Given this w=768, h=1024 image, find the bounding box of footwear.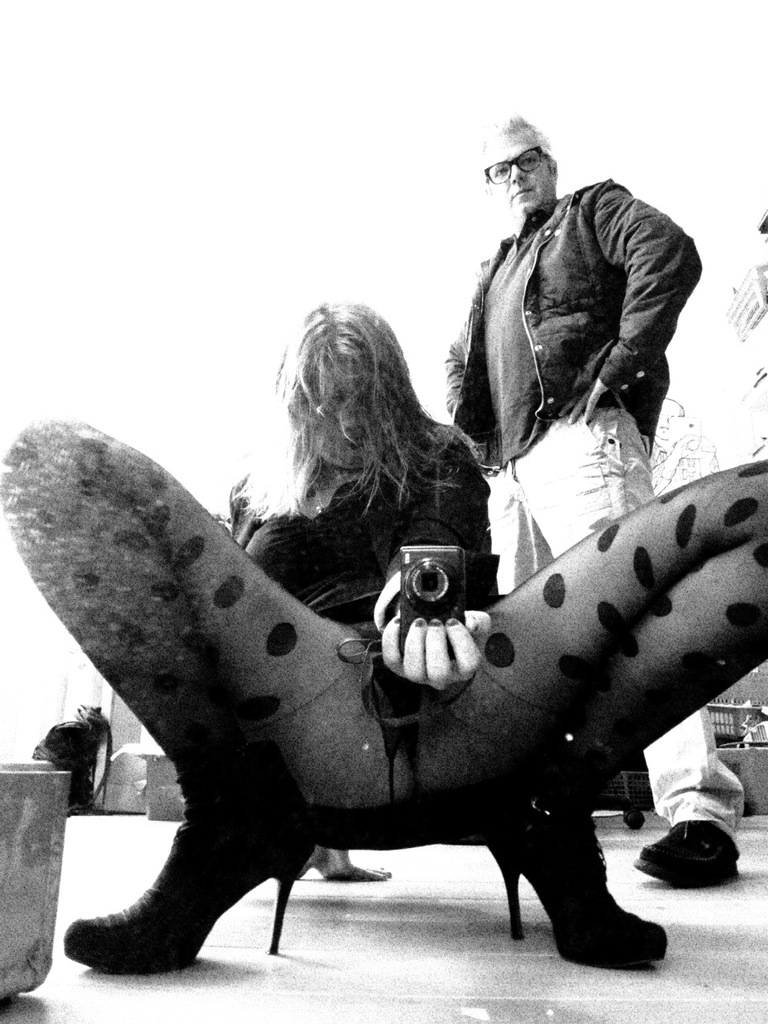
[478, 772, 670, 969].
